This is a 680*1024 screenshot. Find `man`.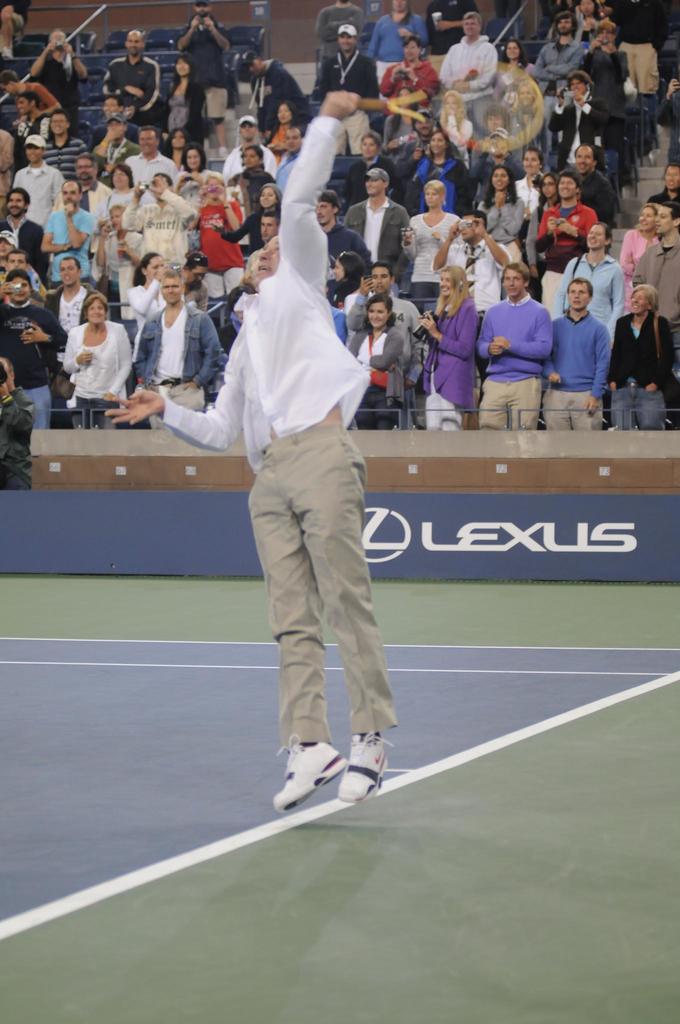
Bounding box: box(651, 78, 679, 175).
